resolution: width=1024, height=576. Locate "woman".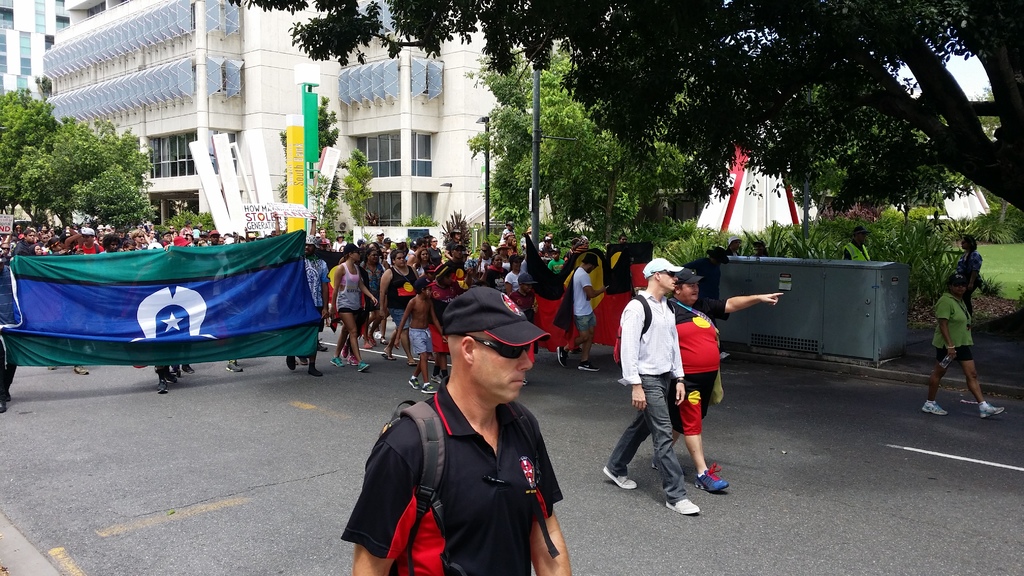
650,267,784,494.
